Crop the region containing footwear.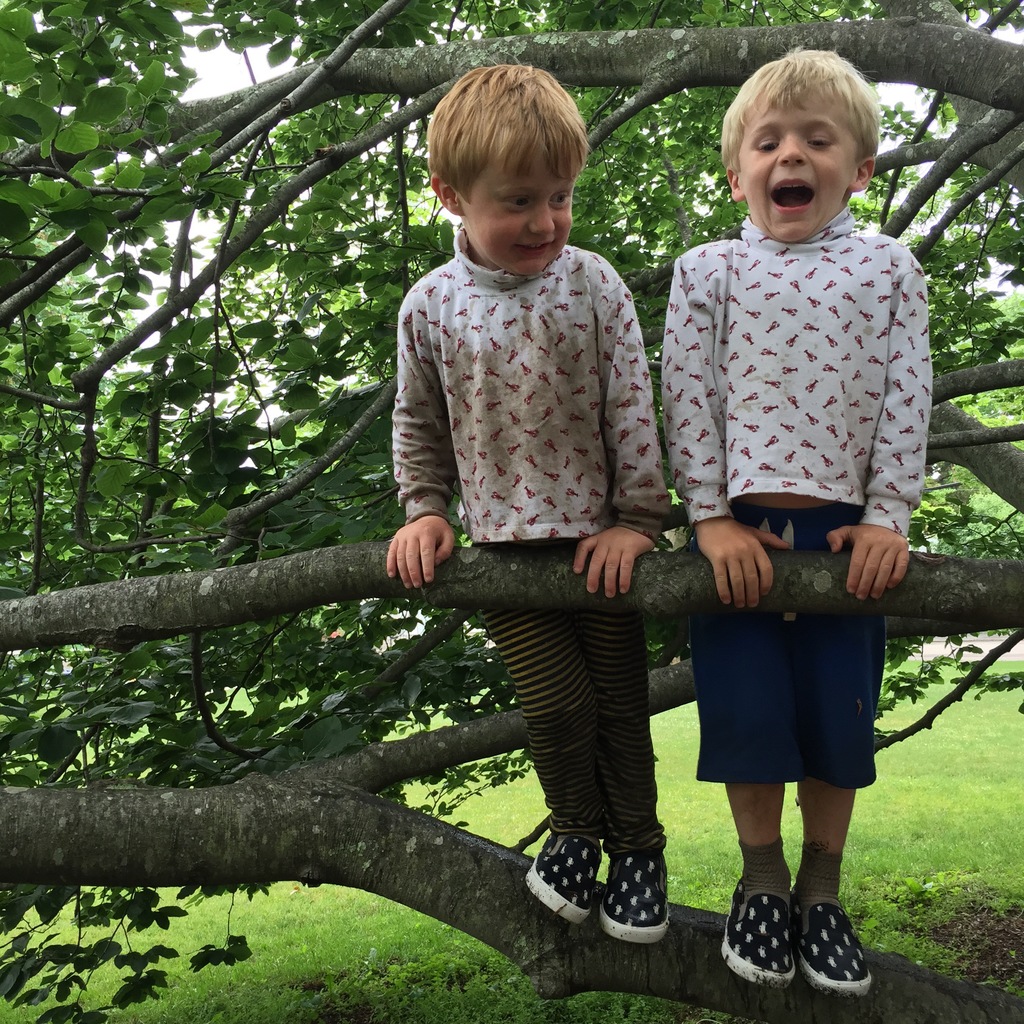
Crop region: crop(603, 848, 664, 939).
